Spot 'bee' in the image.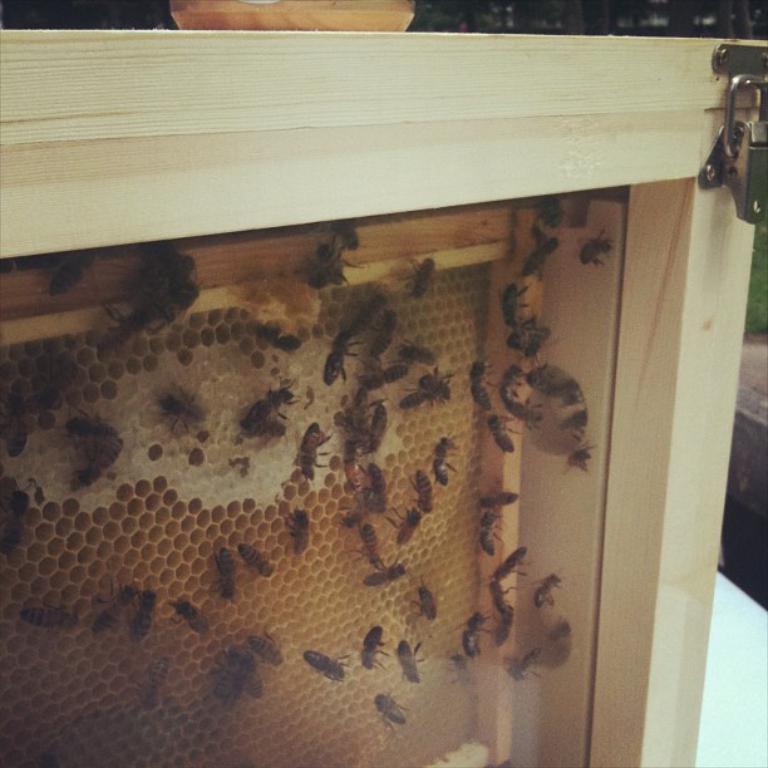
'bee' found at <region>23, 602, 79, 625</region>.
